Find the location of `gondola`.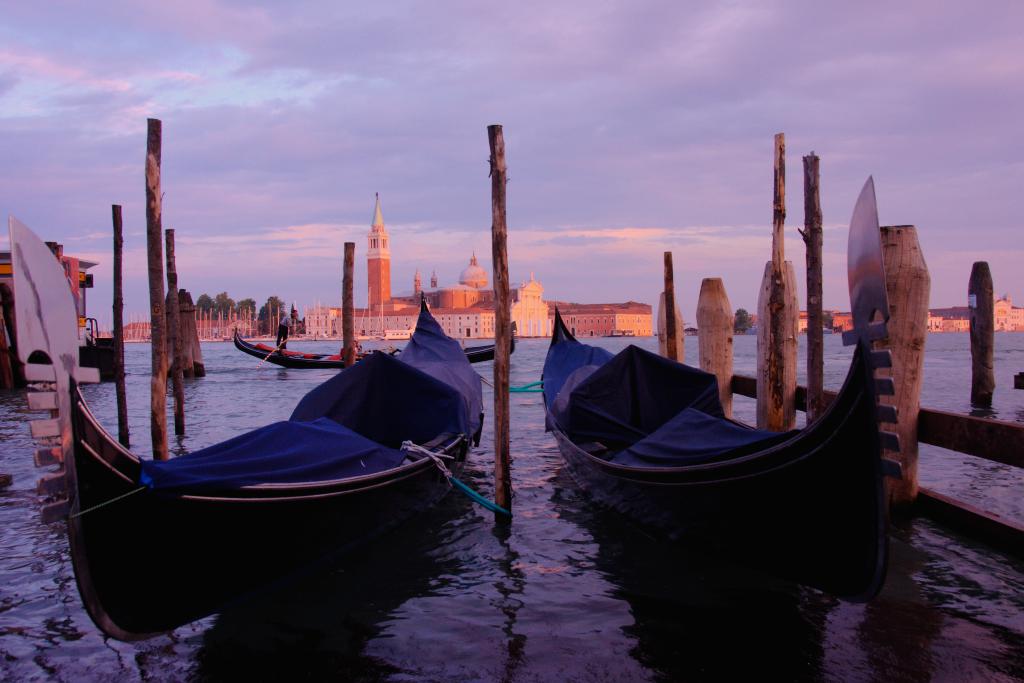
Location: pyautogui.locateOnScreen(0, 210, 494, 653).
